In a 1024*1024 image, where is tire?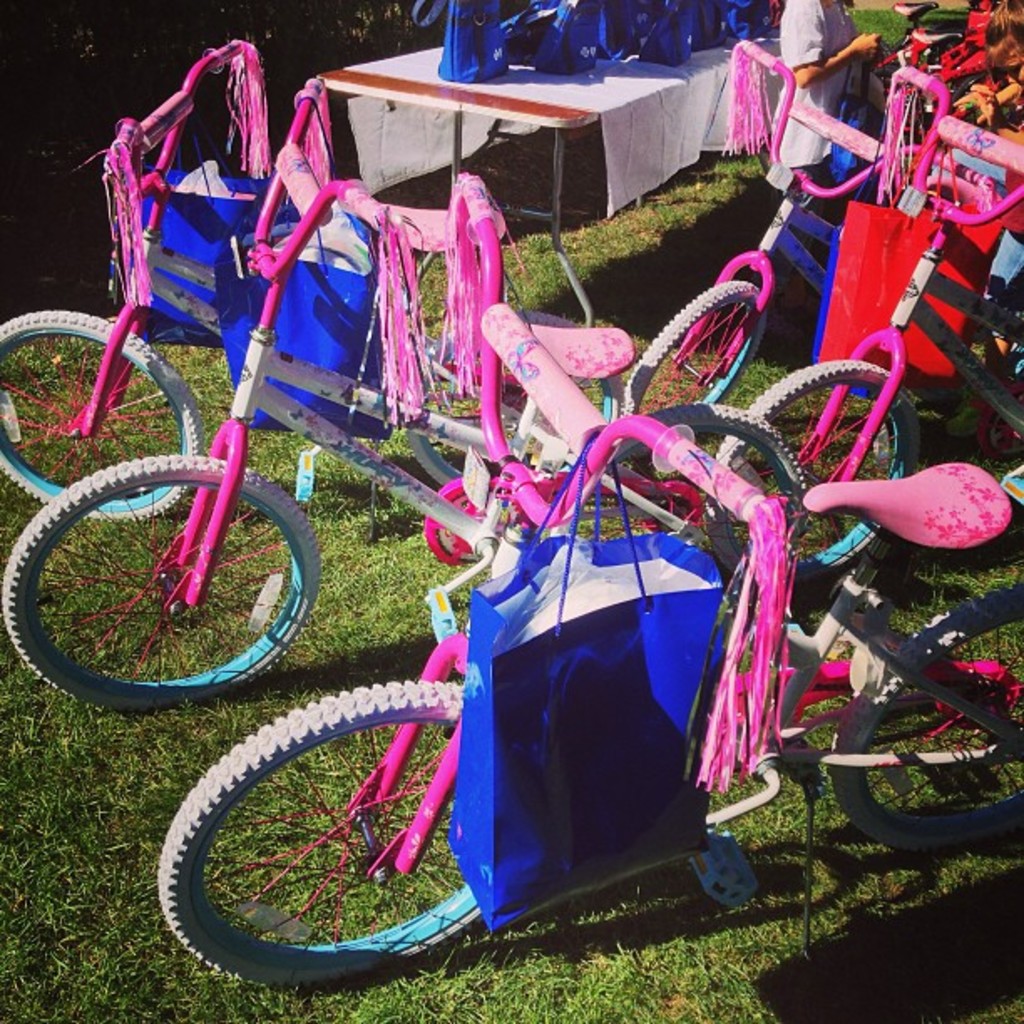
bbox(5, 453, 326, 723).
